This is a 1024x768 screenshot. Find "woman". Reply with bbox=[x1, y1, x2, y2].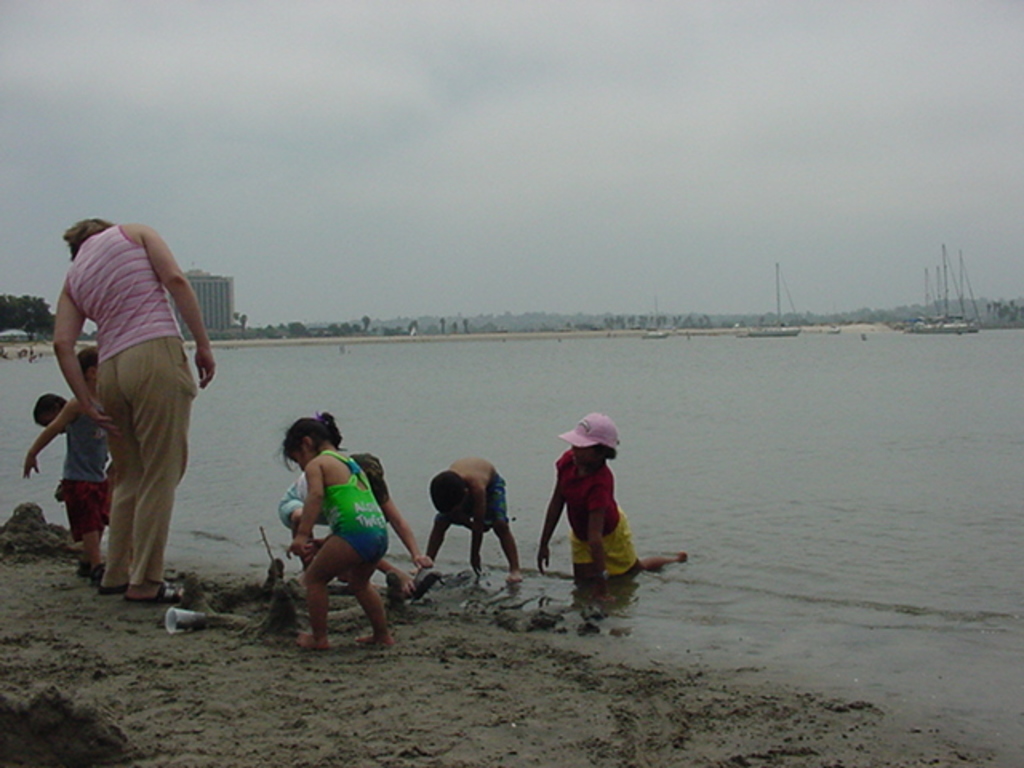
bbox=[264, 411, 403, 648].
